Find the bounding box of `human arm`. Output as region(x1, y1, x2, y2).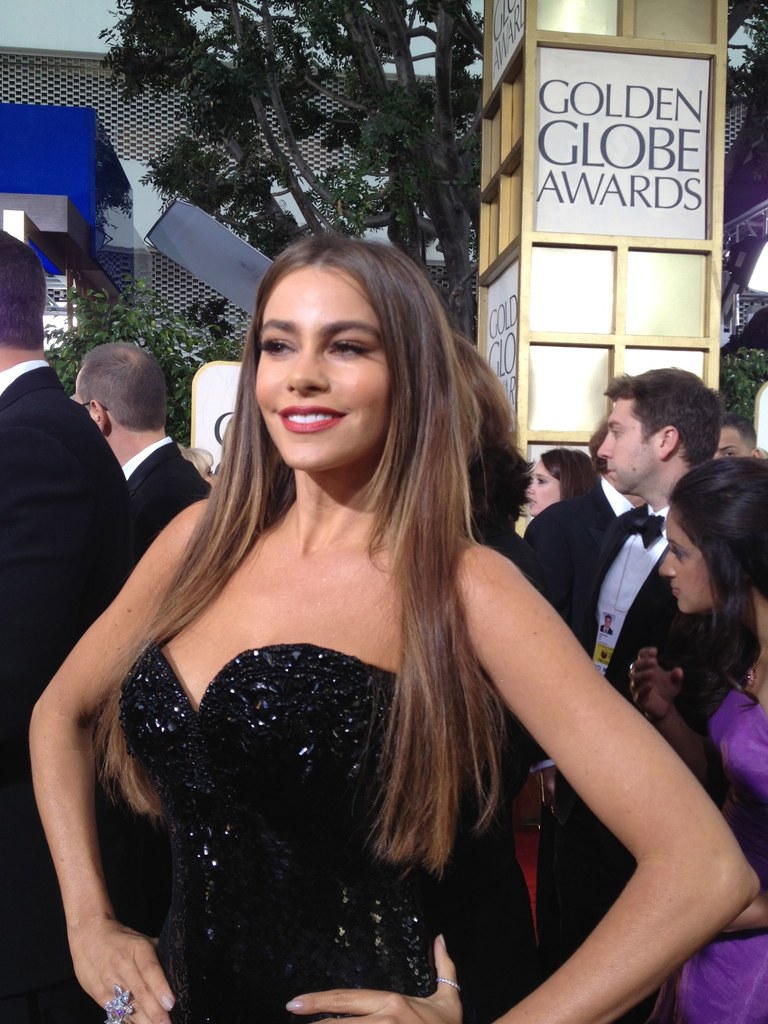
region(284, 543, 767, 1023).
